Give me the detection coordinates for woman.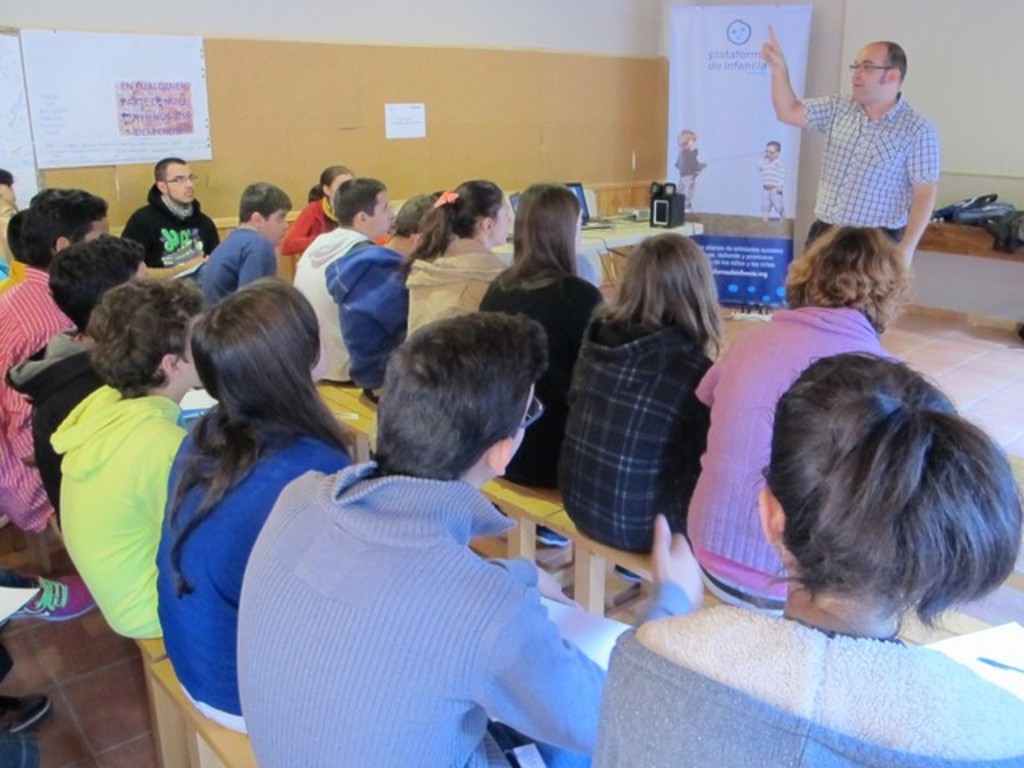
Rect(398, 176, 514, 347).
